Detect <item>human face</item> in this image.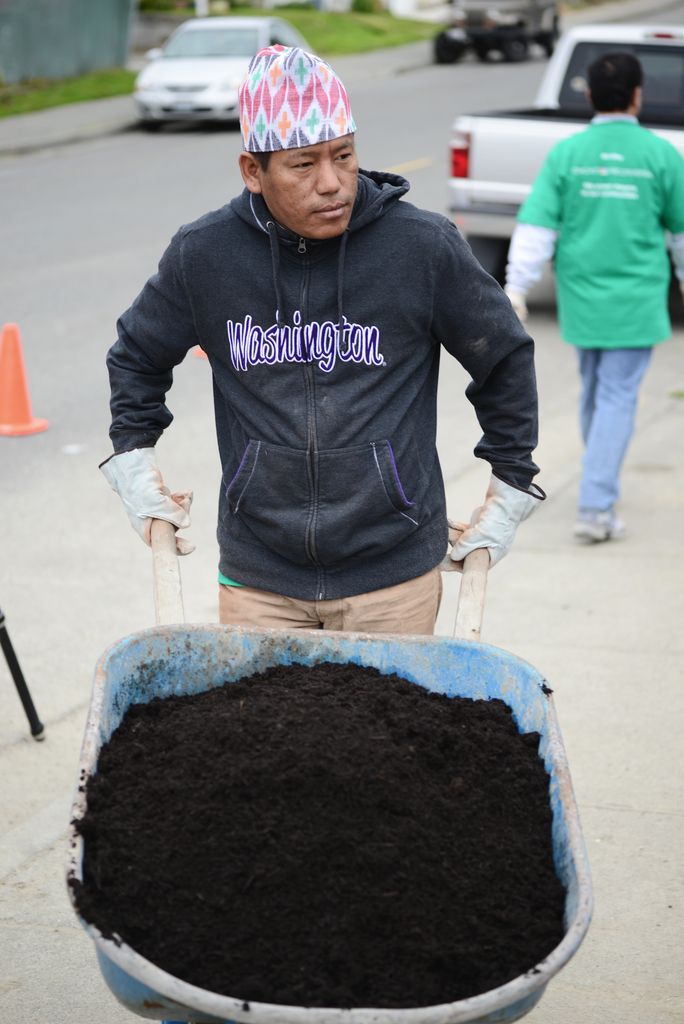
Detection: (267, 139, 357, 234).
